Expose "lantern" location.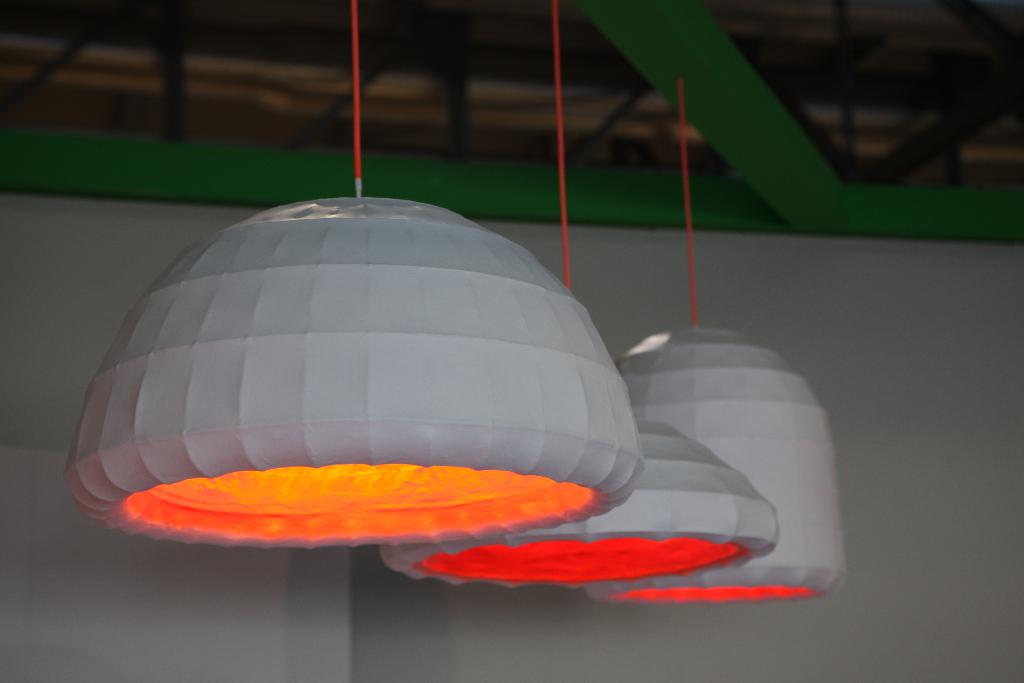
Exposed at [left=376, top=410, right=796, bottom=588].
